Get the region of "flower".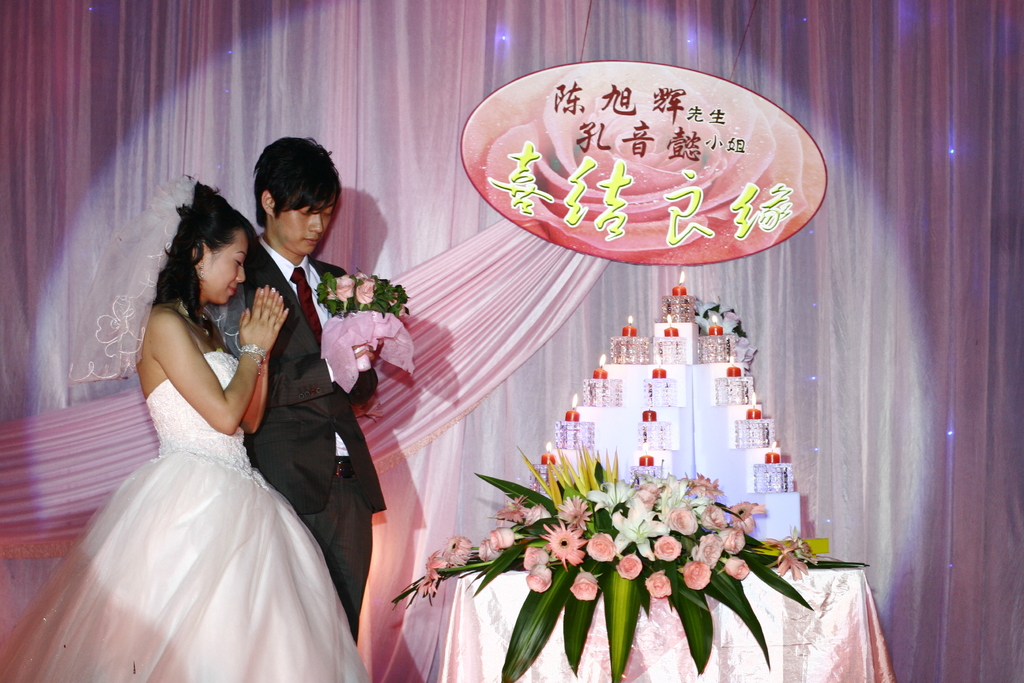
bbox=(607, 495, 665, 552).
